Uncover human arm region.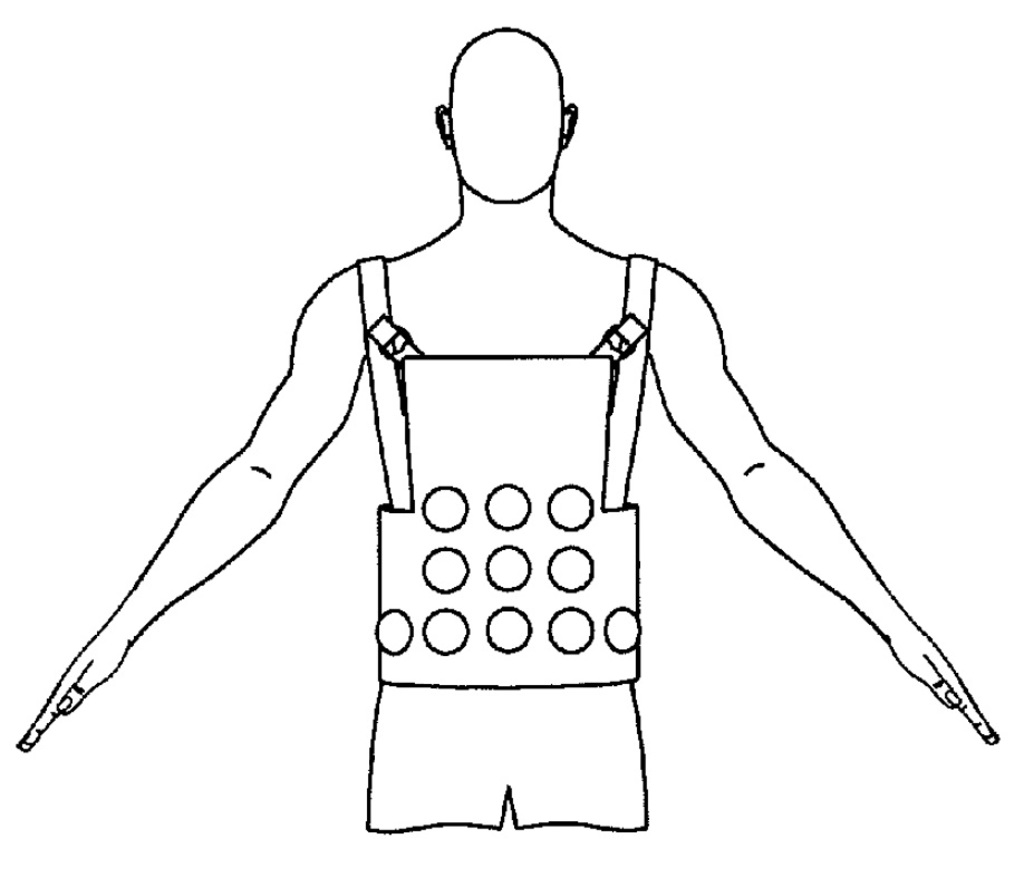
Uncovered: locate(645, 251, 1001, 746).
